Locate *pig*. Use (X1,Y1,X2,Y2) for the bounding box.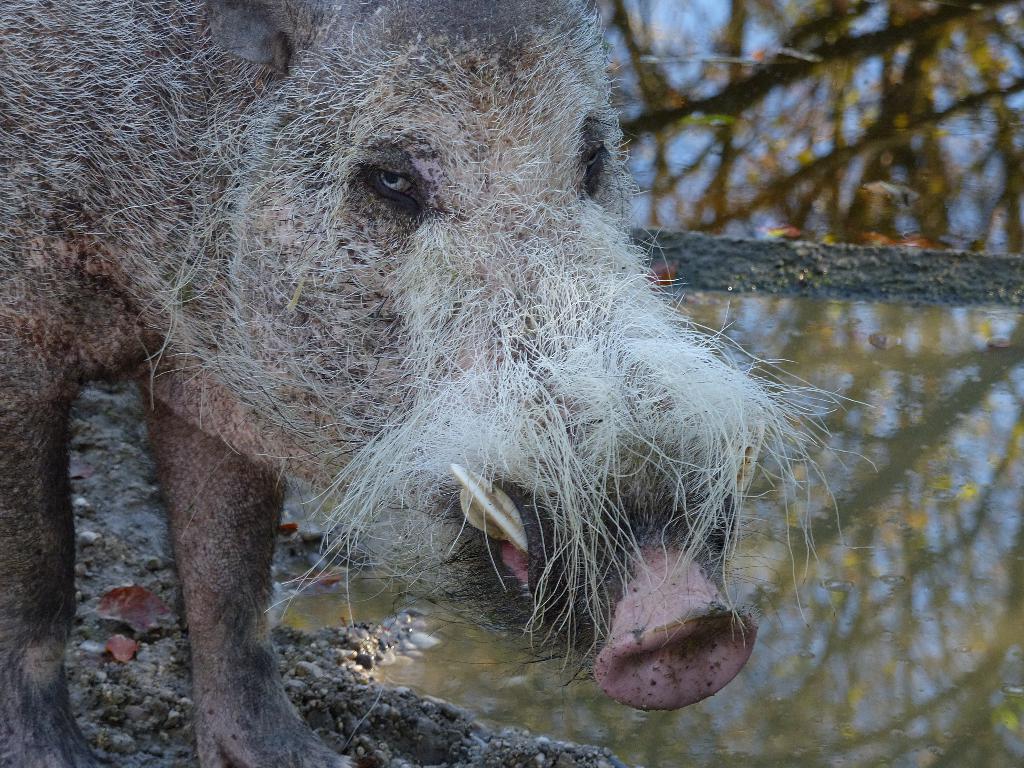
(0,0,881,767).
